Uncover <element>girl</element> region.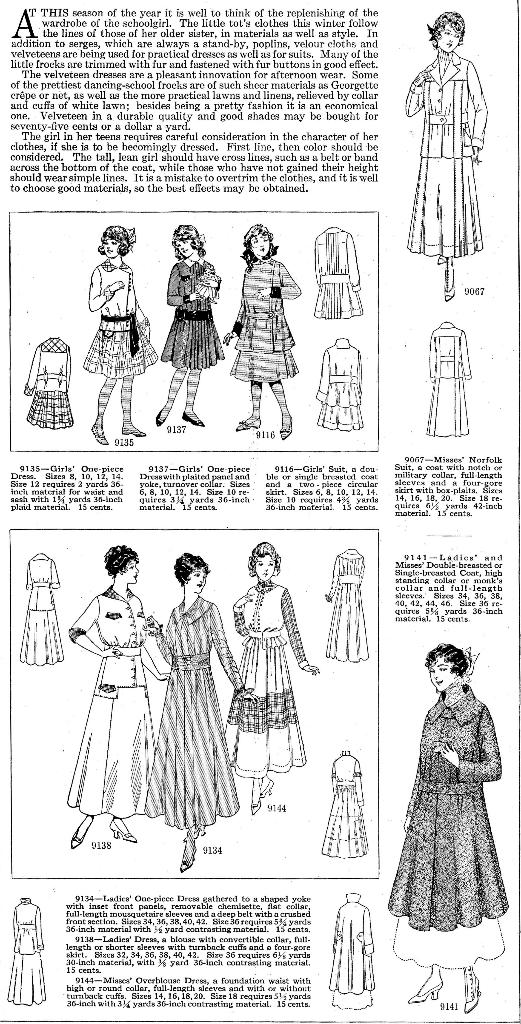
Uncovered: detection(402, 12, 486, 302).
